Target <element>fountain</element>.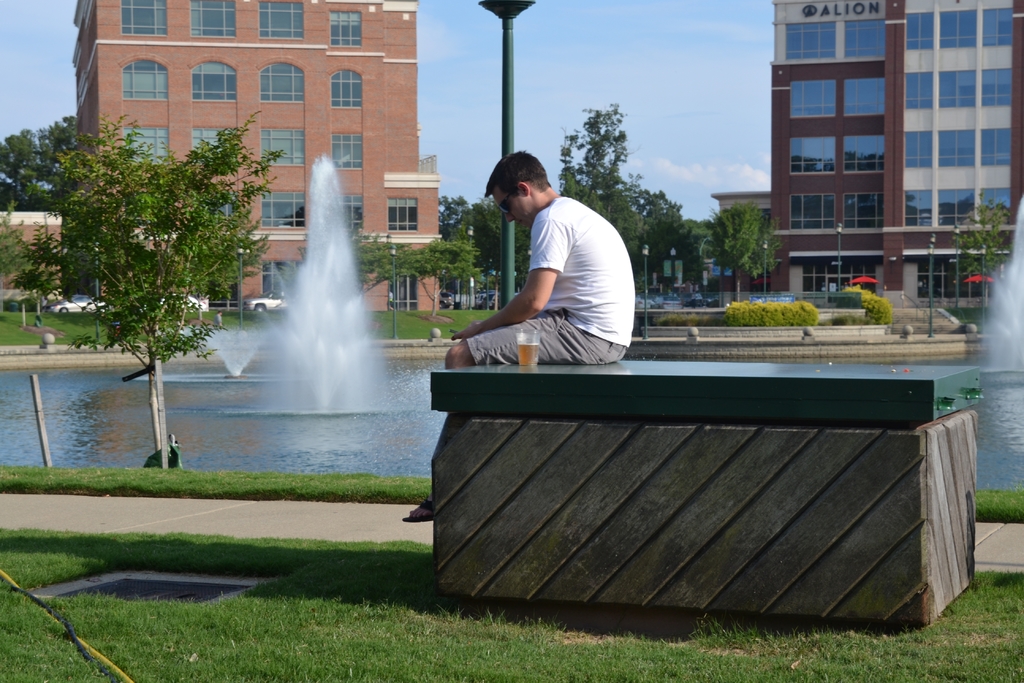
Target region: locate(166, 316, 306, 379).
